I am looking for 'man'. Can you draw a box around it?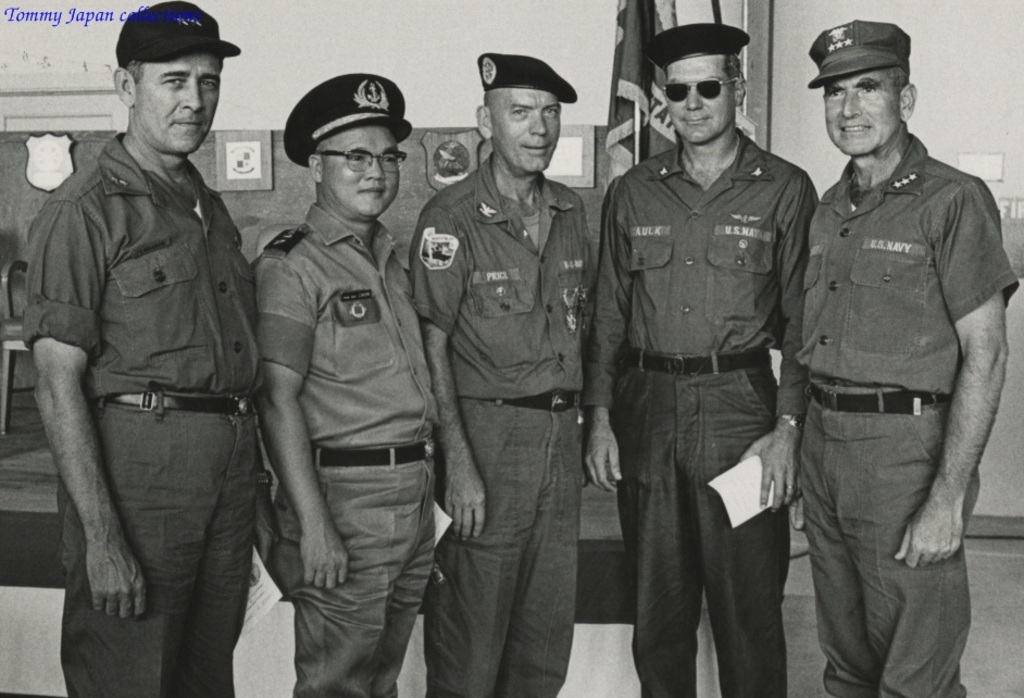
Sure, the bounding box is (left=595, top=27, right=807, bottom=697).
